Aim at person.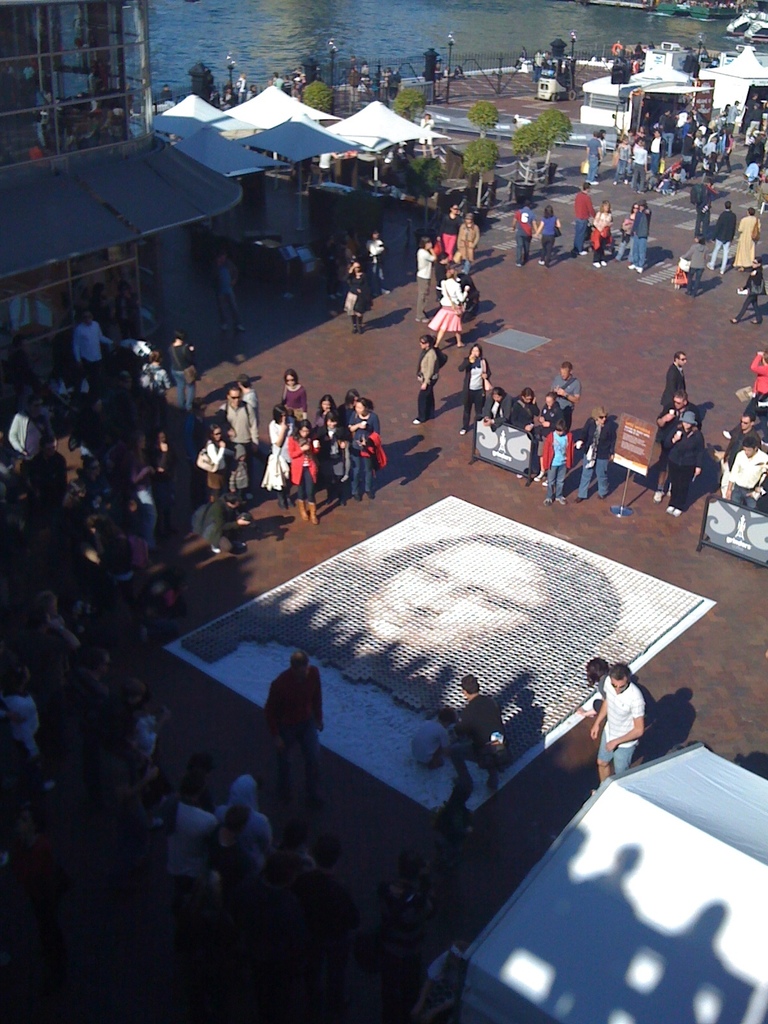
Aimed at bbox=[534, 204, 565, 274].
